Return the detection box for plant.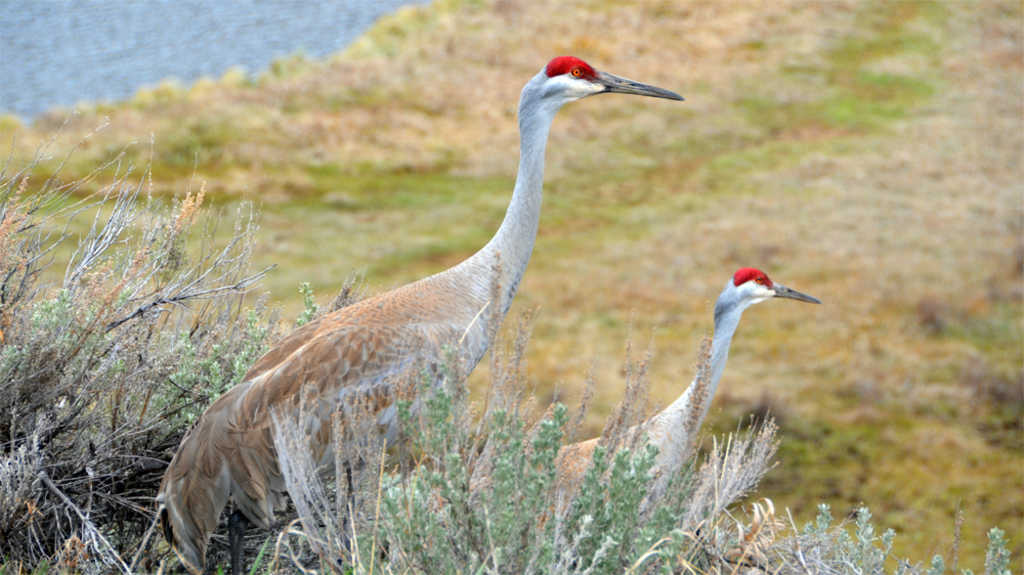
<bbox>0, 0, 1023, 574</bbox>.
